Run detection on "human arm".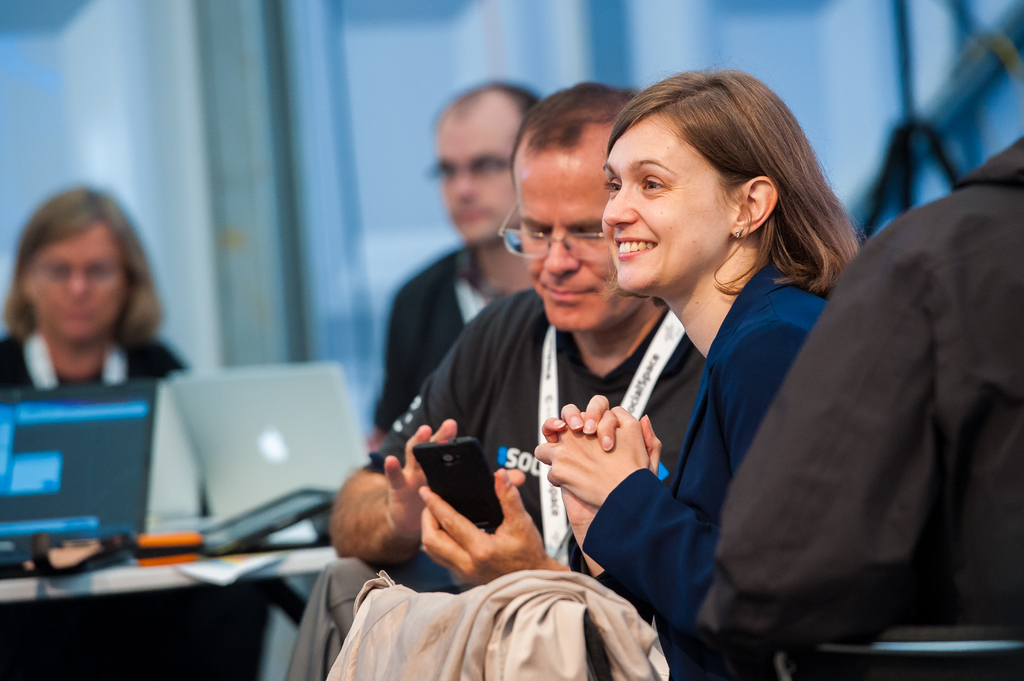
Result: 334/291/514/567.
